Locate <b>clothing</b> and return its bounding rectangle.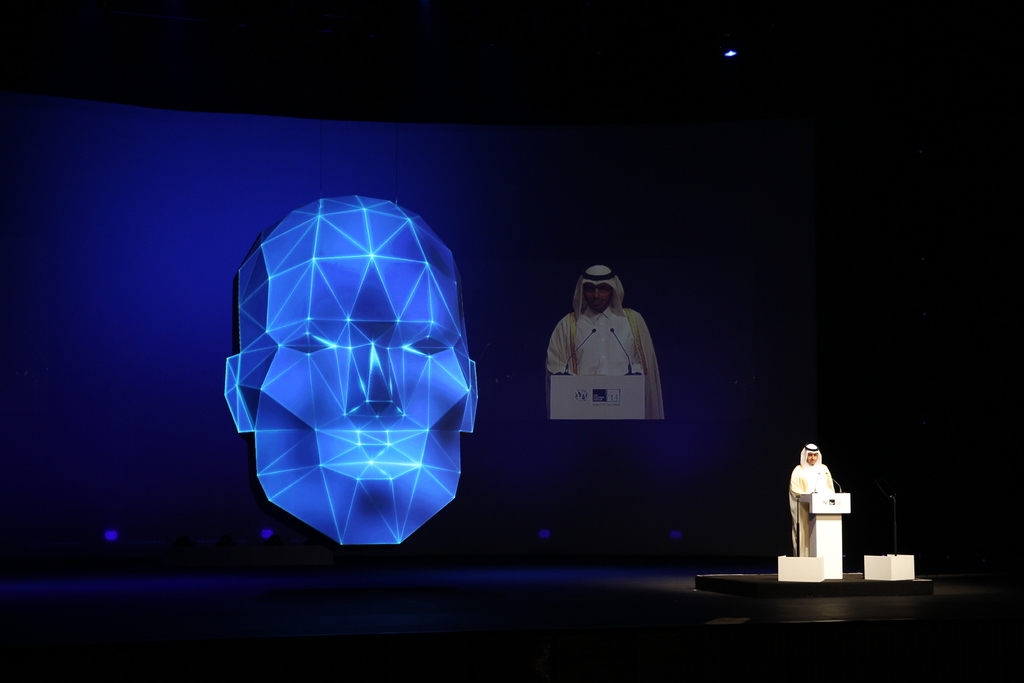
<bbox>790, 463, 838, 559</bbox>.
